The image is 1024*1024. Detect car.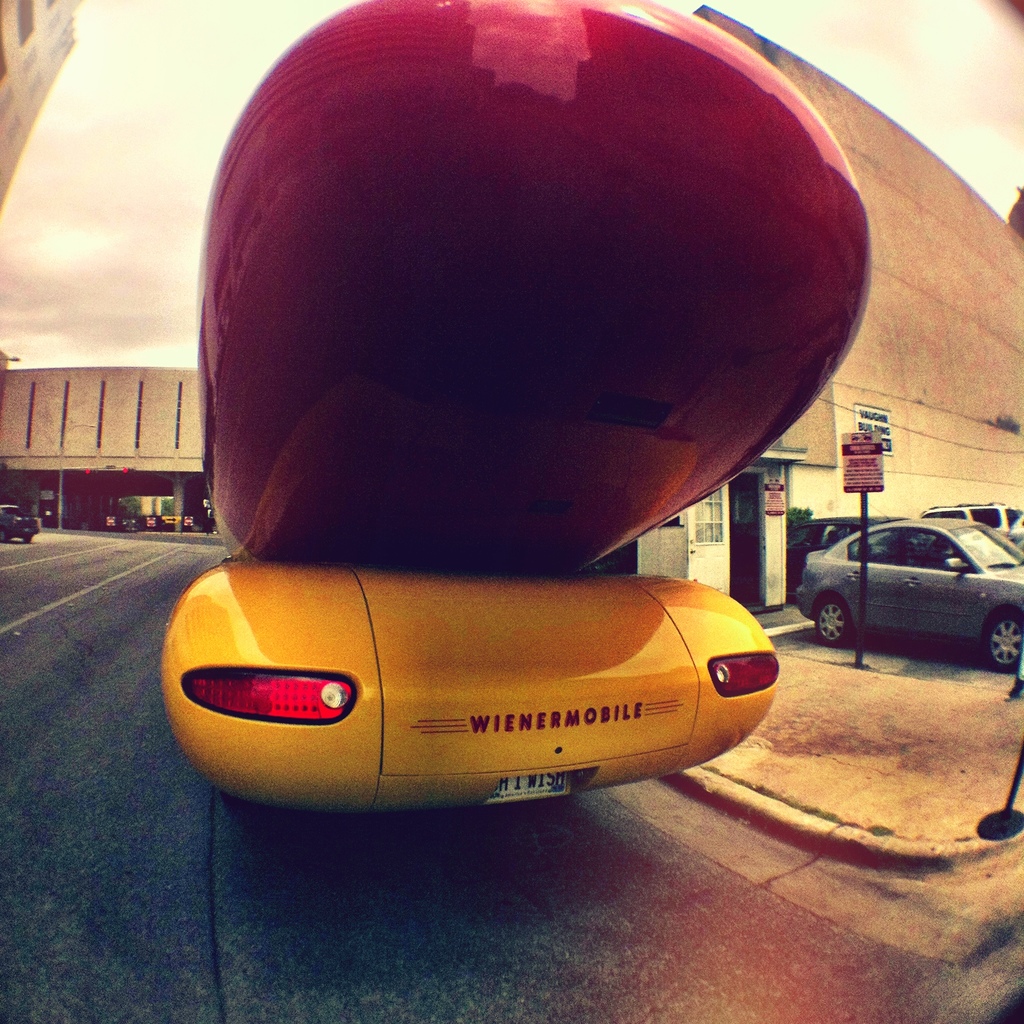
Detection: Rect(161, 0, 872, 813).
